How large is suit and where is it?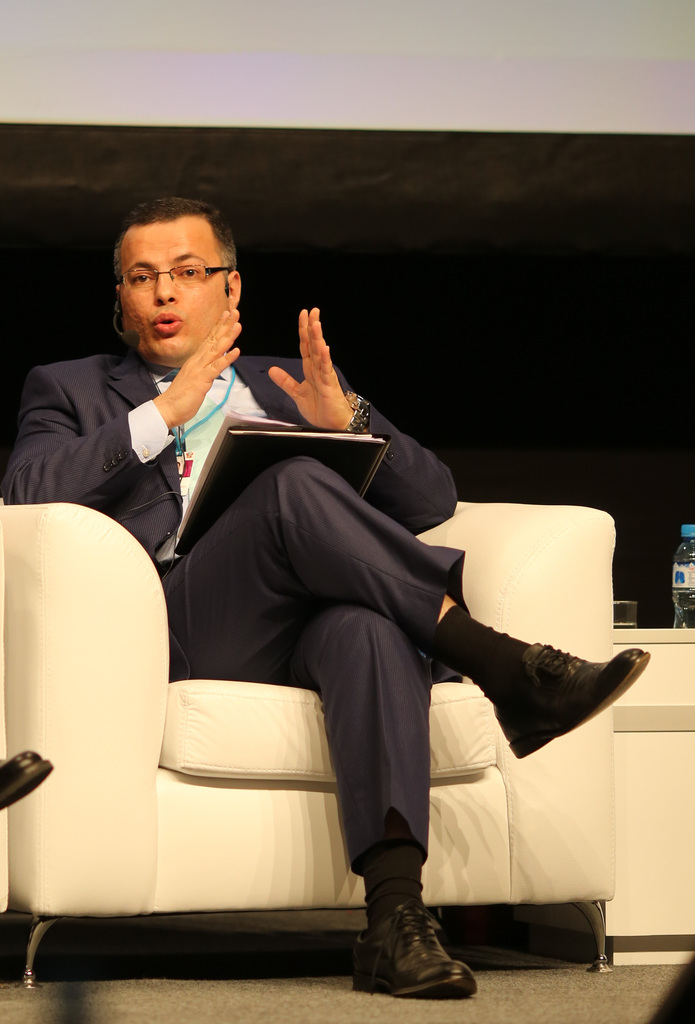
Bounding box: {"left": 29, "top": 303, "right": 393, "bottom": 903}.
